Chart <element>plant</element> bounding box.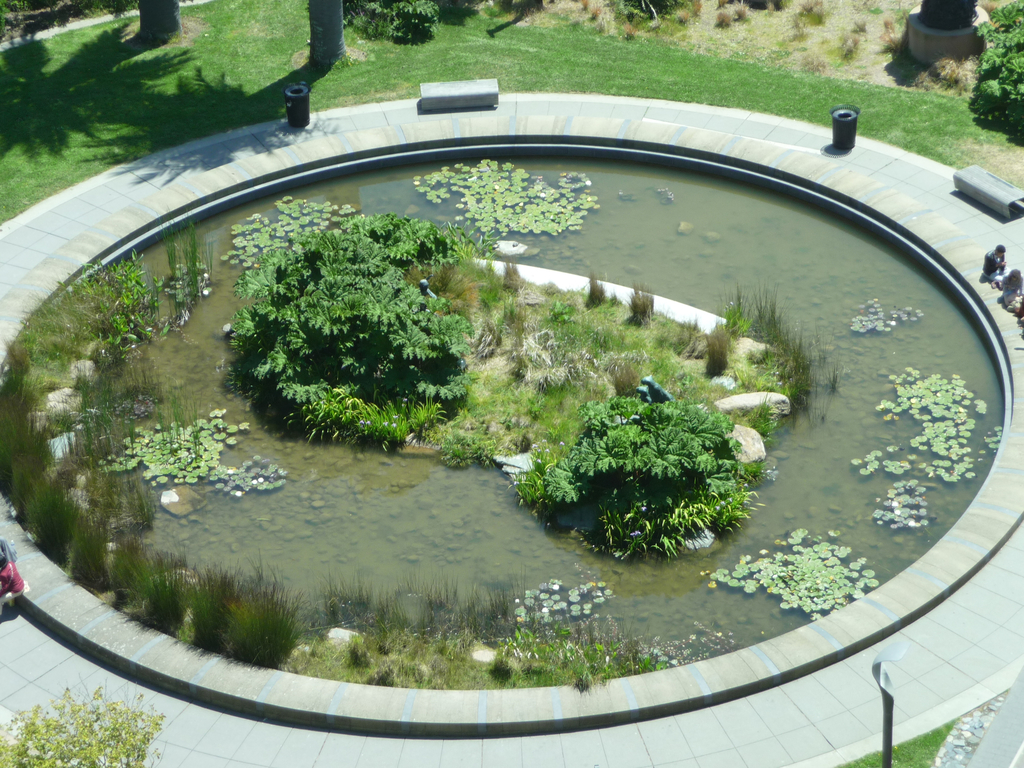
Charted: bbox=[582, 270, 609, 306].
